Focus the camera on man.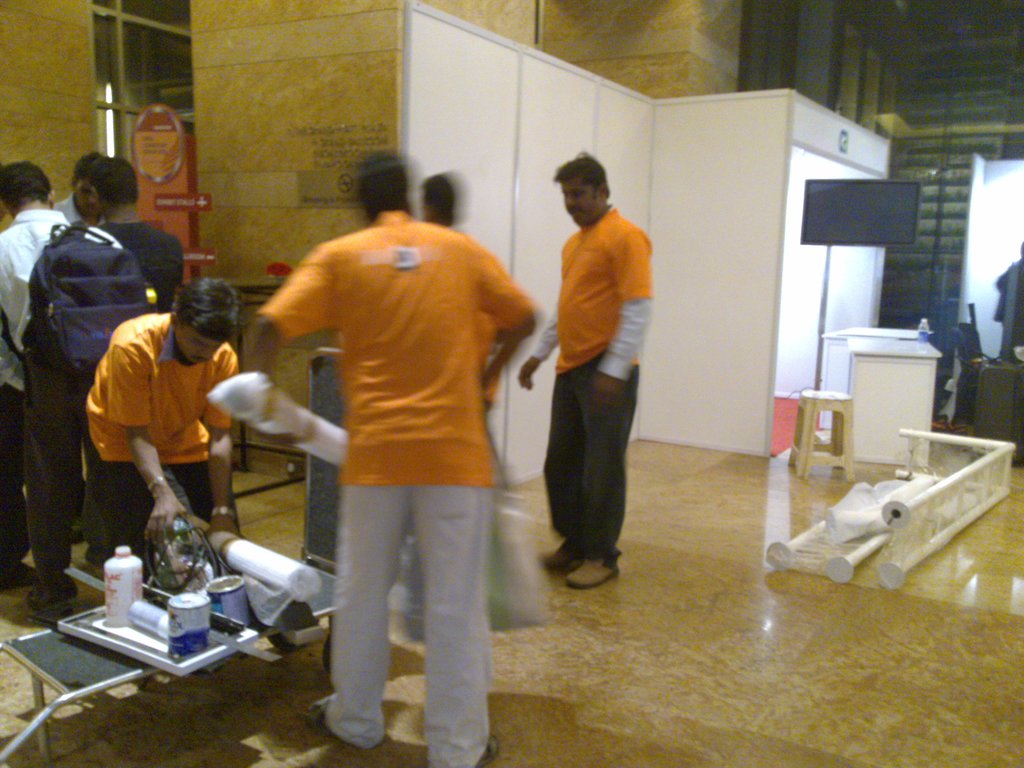
Focus region: bbox=[527, 150, 668, 607].
